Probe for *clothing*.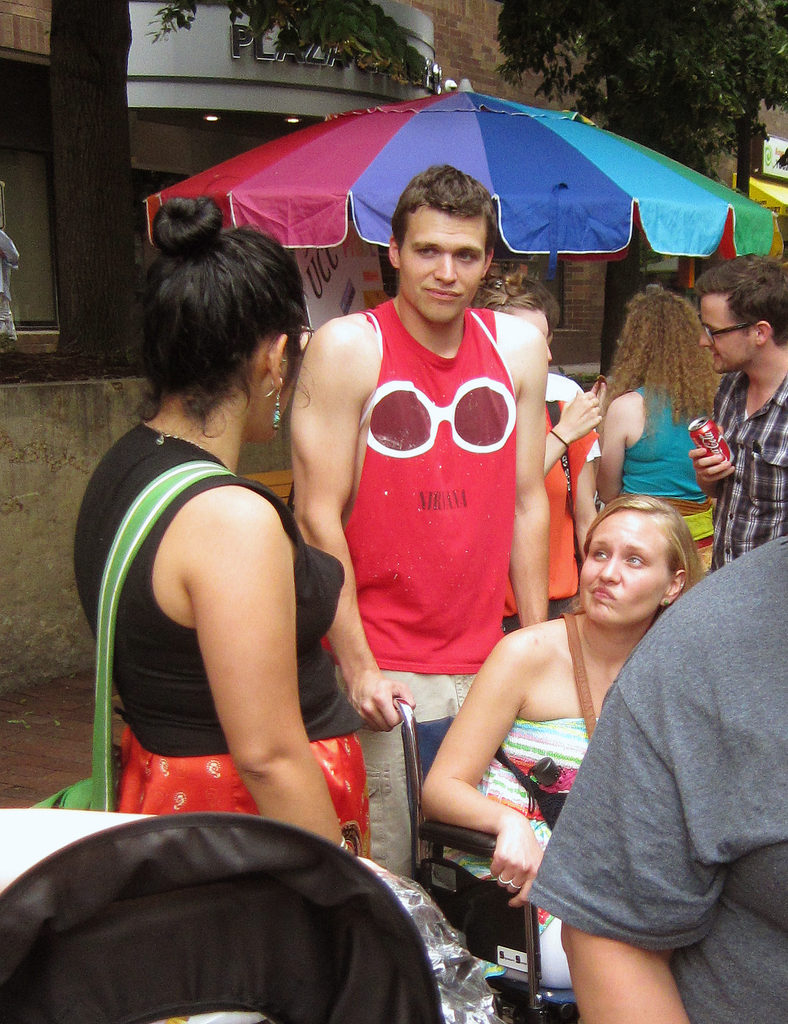
Probe result: 692:374:787:552.
